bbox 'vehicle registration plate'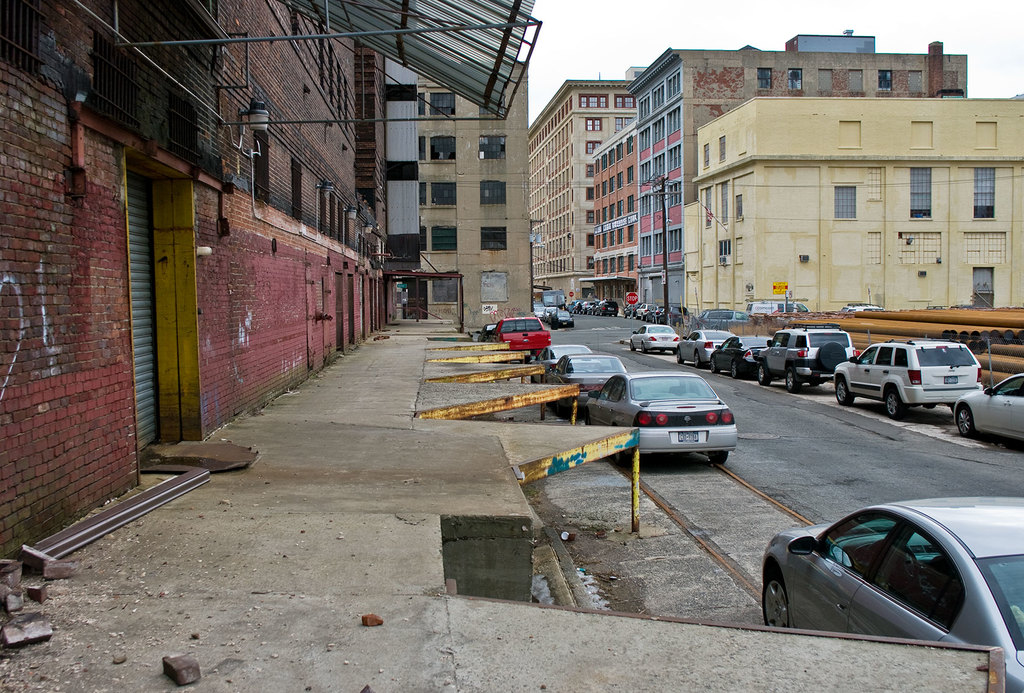
crop(944, 377, 957, 384)
